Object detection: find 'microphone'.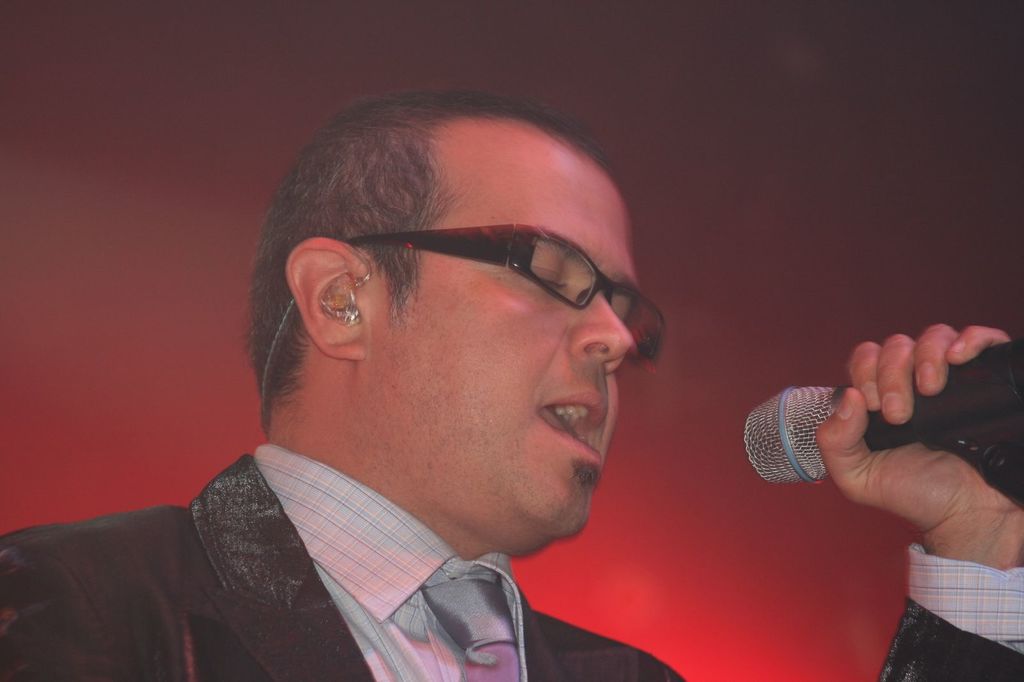
crop(733, 328, 1020, 493).
